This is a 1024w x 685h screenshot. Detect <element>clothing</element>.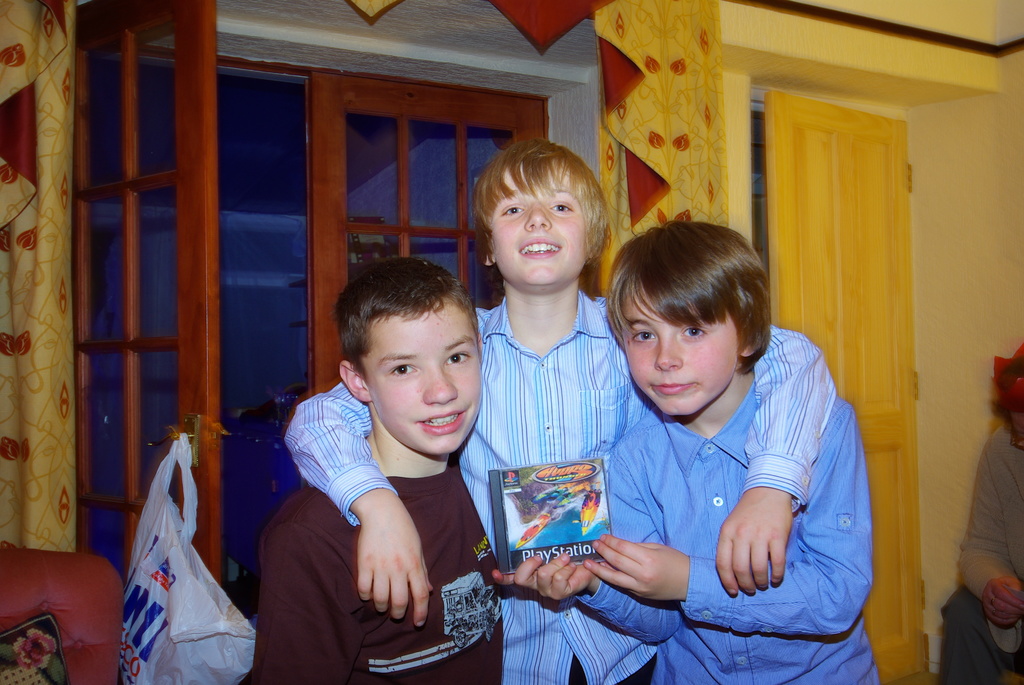
locate(253, 462, 513, 684).
